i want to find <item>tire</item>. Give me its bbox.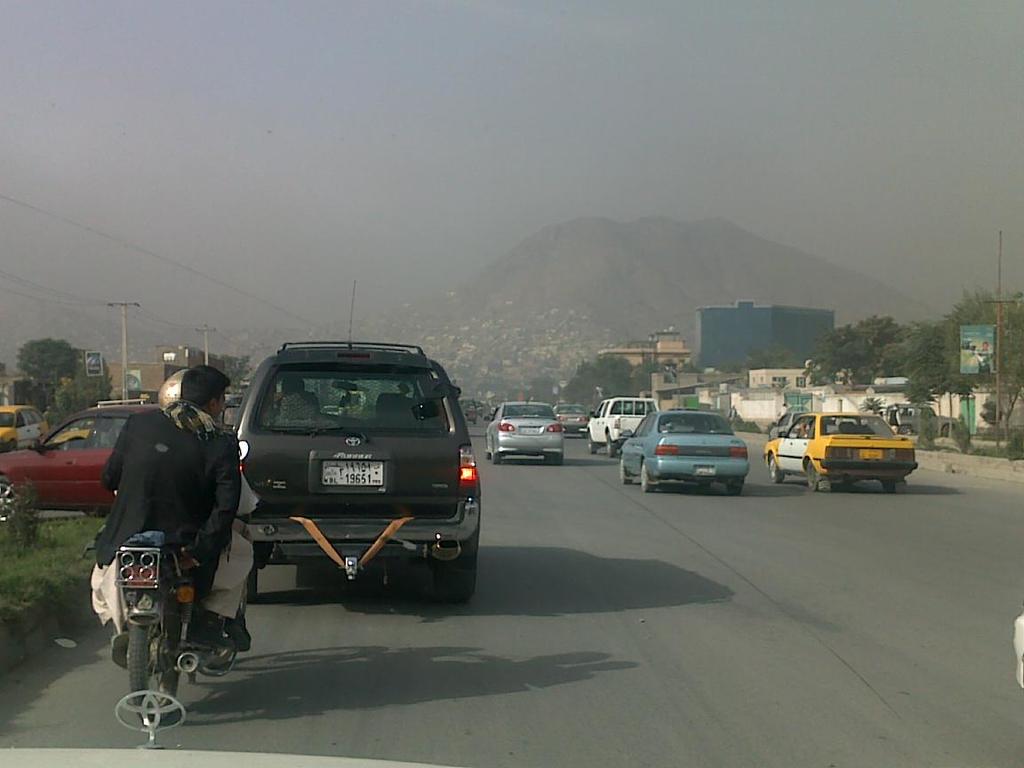
x1=600 y1=423 x2=609 y2=459.
